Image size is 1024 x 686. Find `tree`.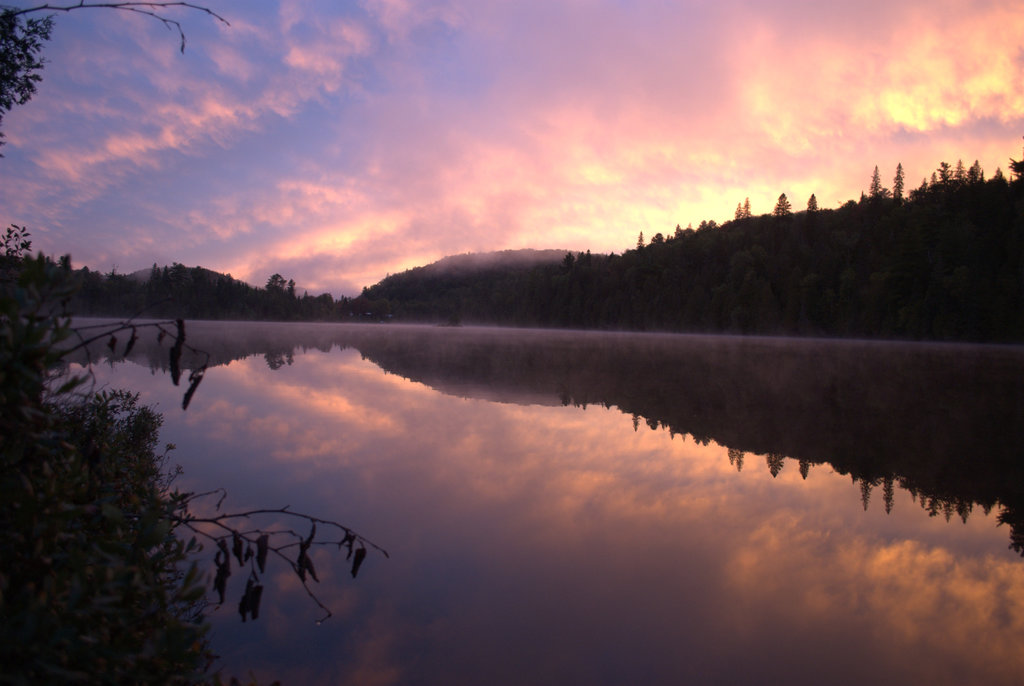
left=929, top=153, right=1023, bottom=326.
